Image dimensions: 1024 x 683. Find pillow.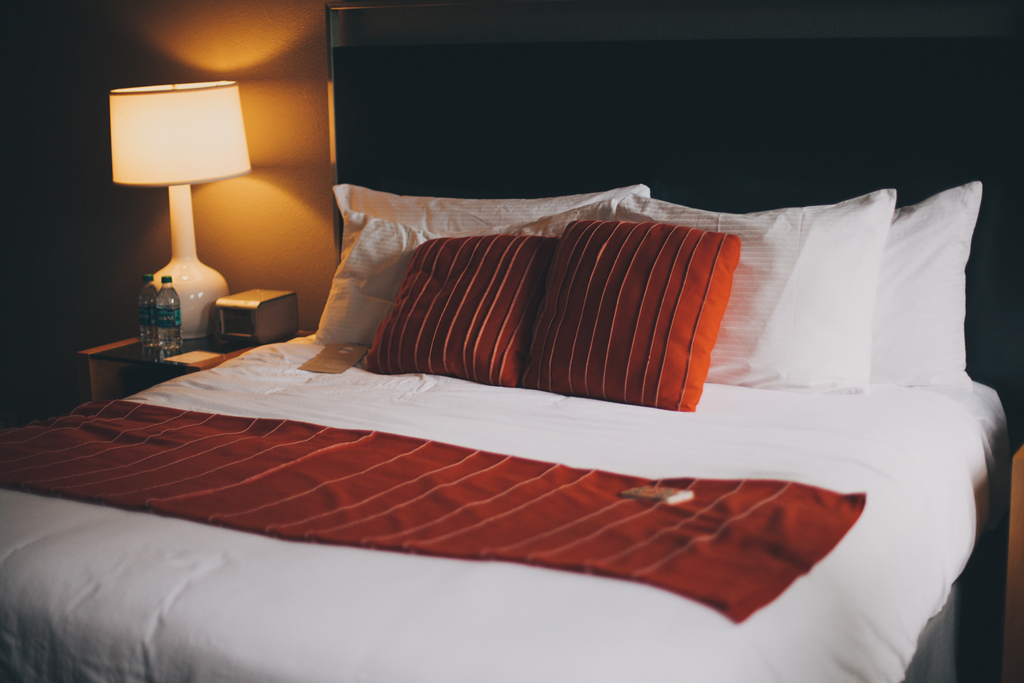
524:218:736:409.
